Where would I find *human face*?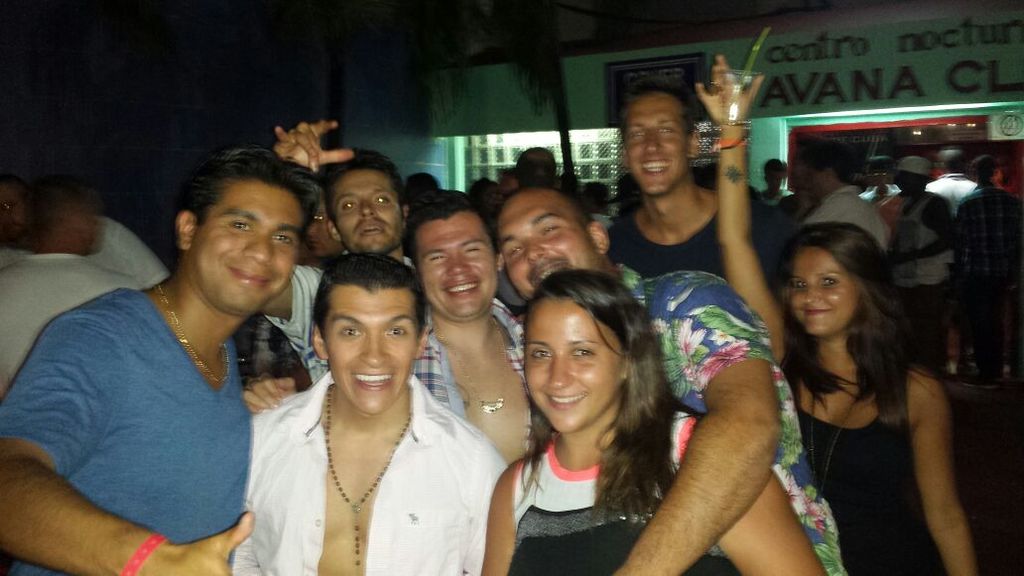
At l=329, t=168, r=403, b=251.
